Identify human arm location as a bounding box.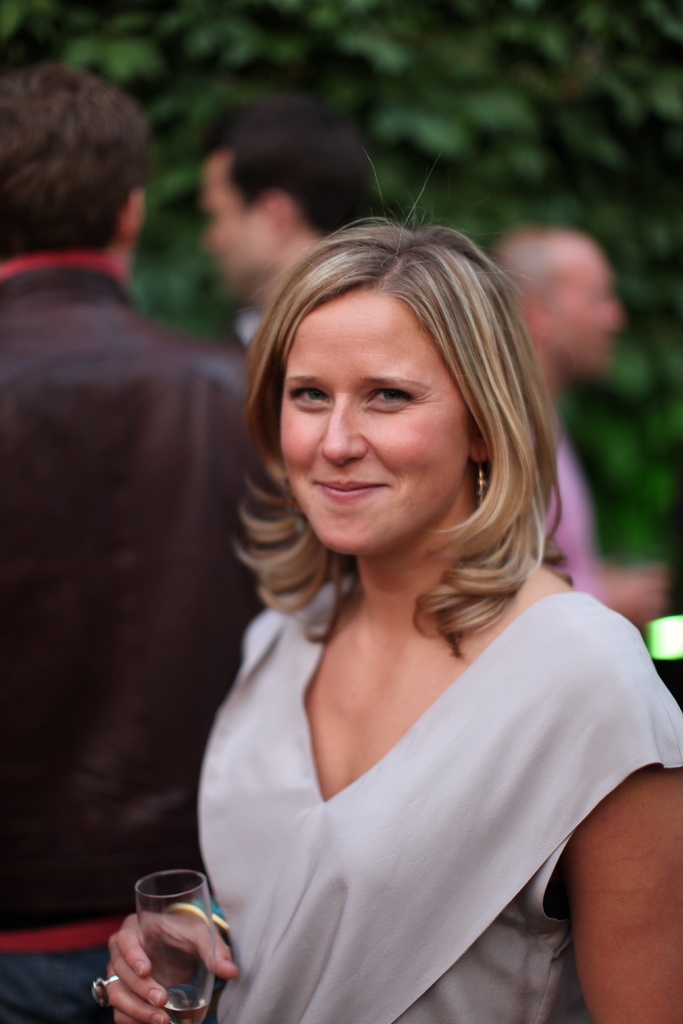
x1=108, y1=893, x2=239, y2=1023.
